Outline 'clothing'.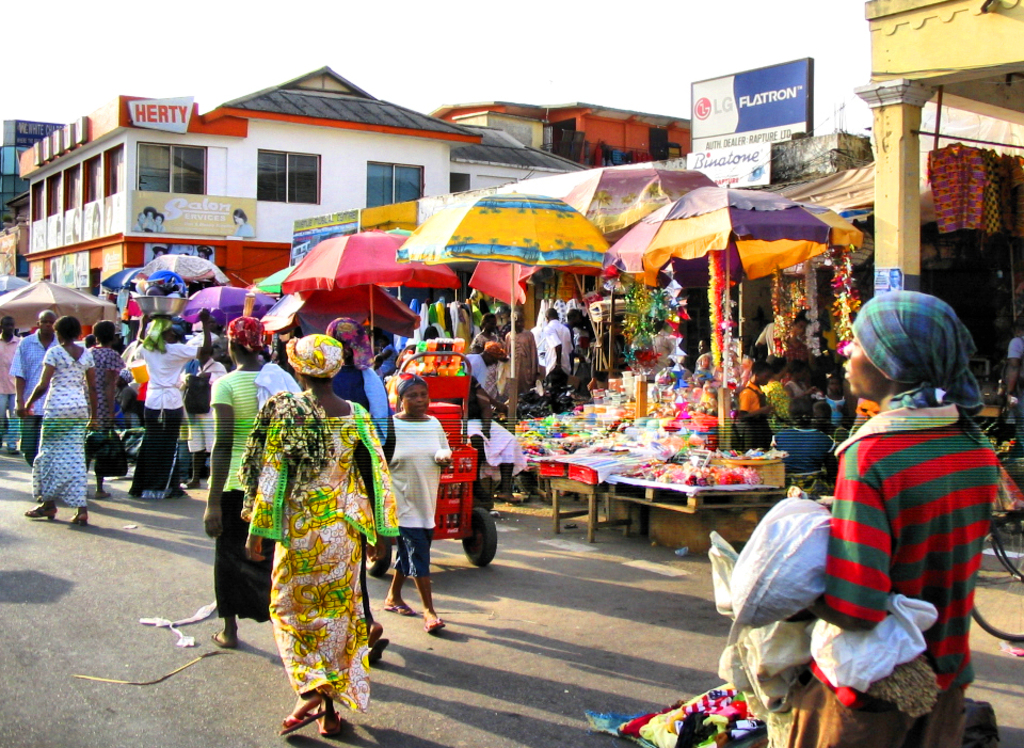
Outline: {"x1": 36, "y1": 338, "x2": 103, "y2": 518}.
